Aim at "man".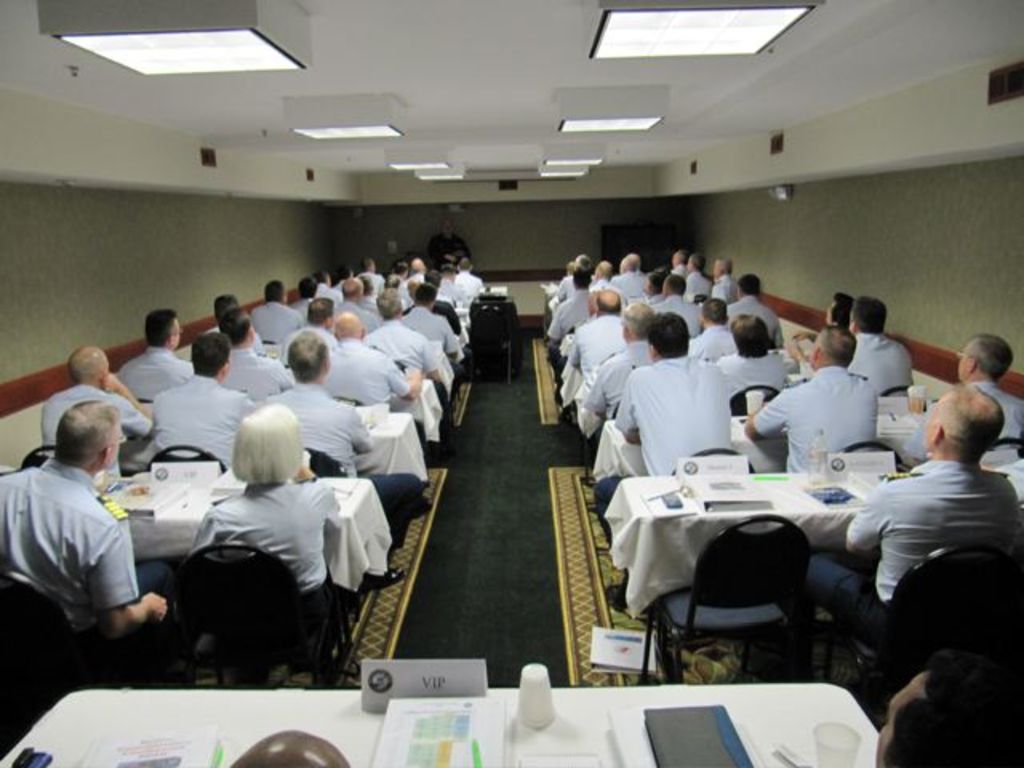
Aimed at detection(542, 270, 602, 342).
